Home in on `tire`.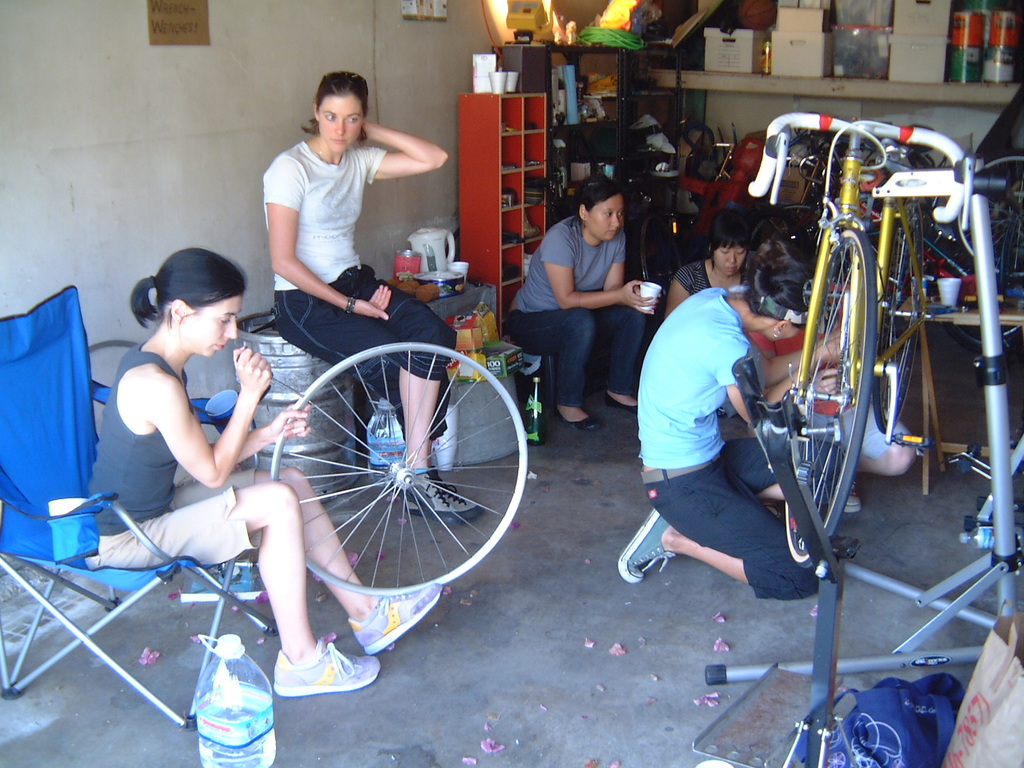
Homed in at locate(872, 201, 918, 446).
